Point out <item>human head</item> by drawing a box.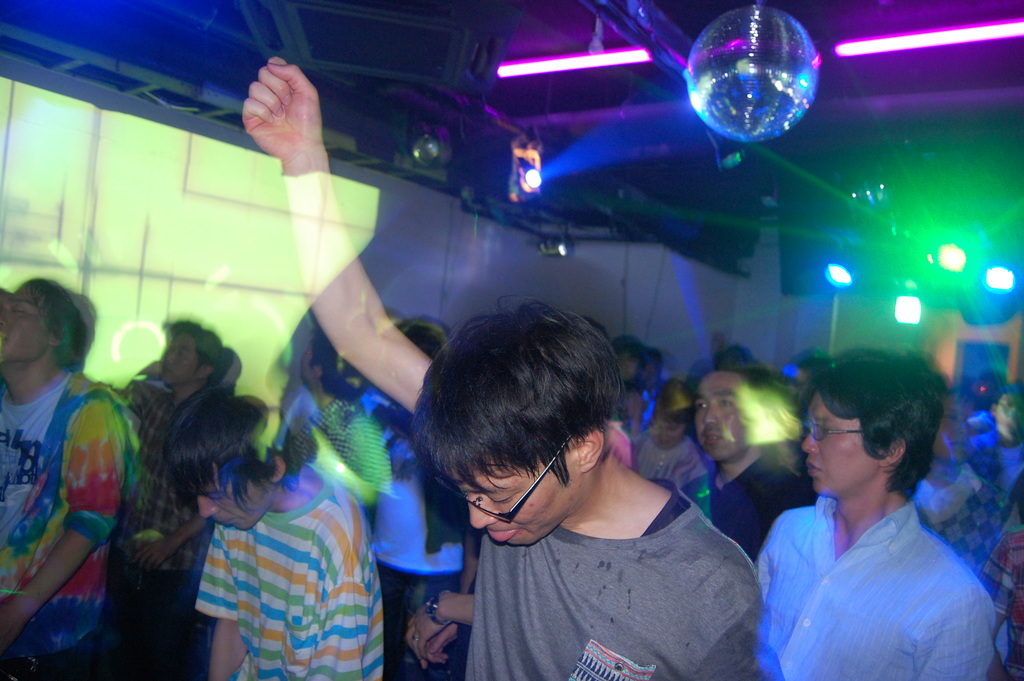
region(696, 372, 767, 464).
